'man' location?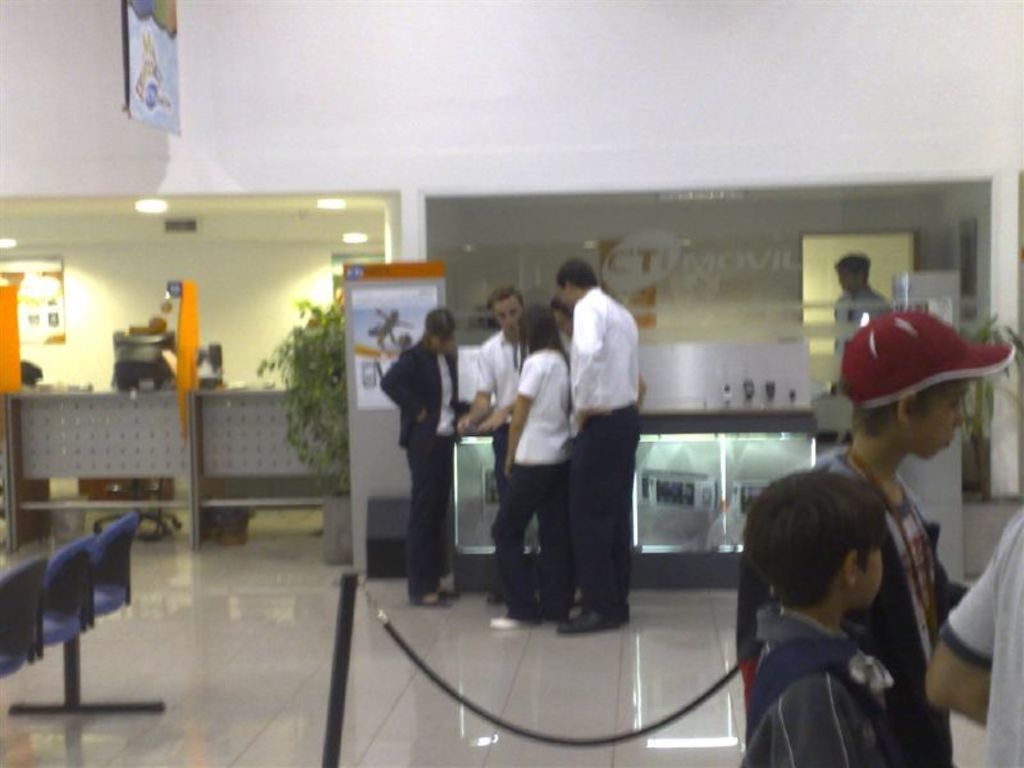
l=374, t=308, r=466, b=612
